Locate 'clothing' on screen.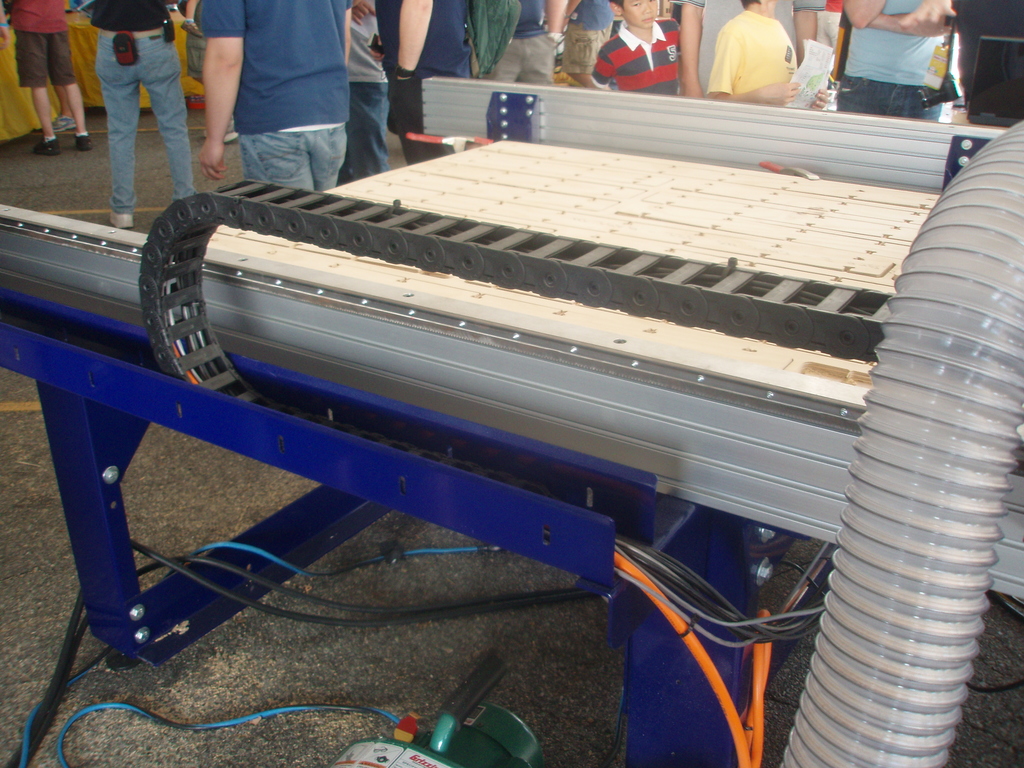
On screen at region(586, 17, 683, 95).
